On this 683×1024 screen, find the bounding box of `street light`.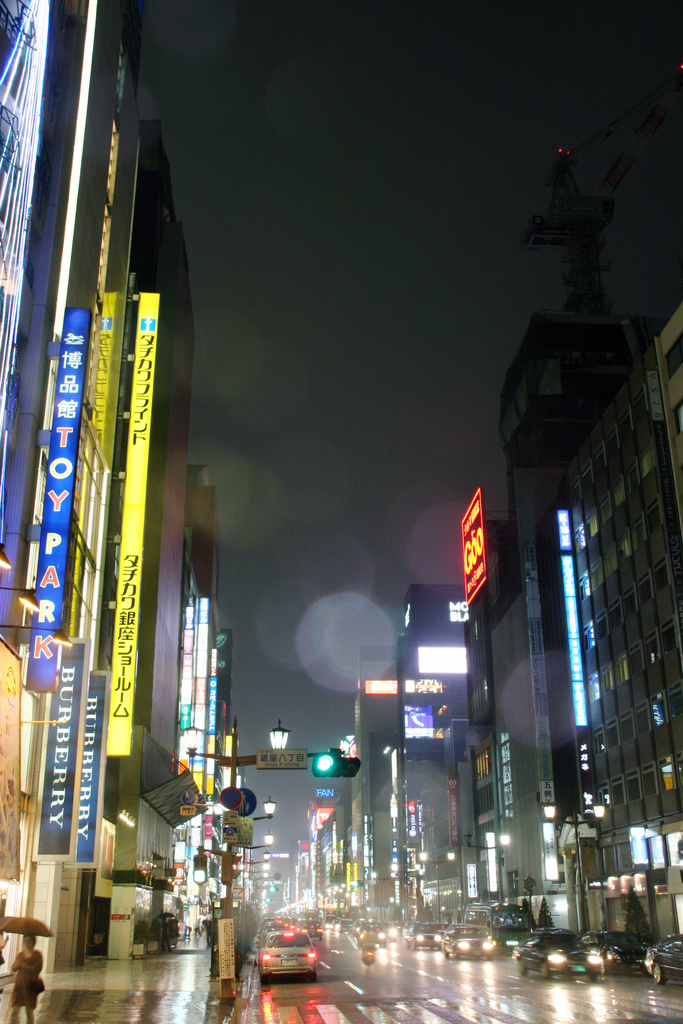
Bounding box: [left=541, top=799, right=606, bottom=932].
